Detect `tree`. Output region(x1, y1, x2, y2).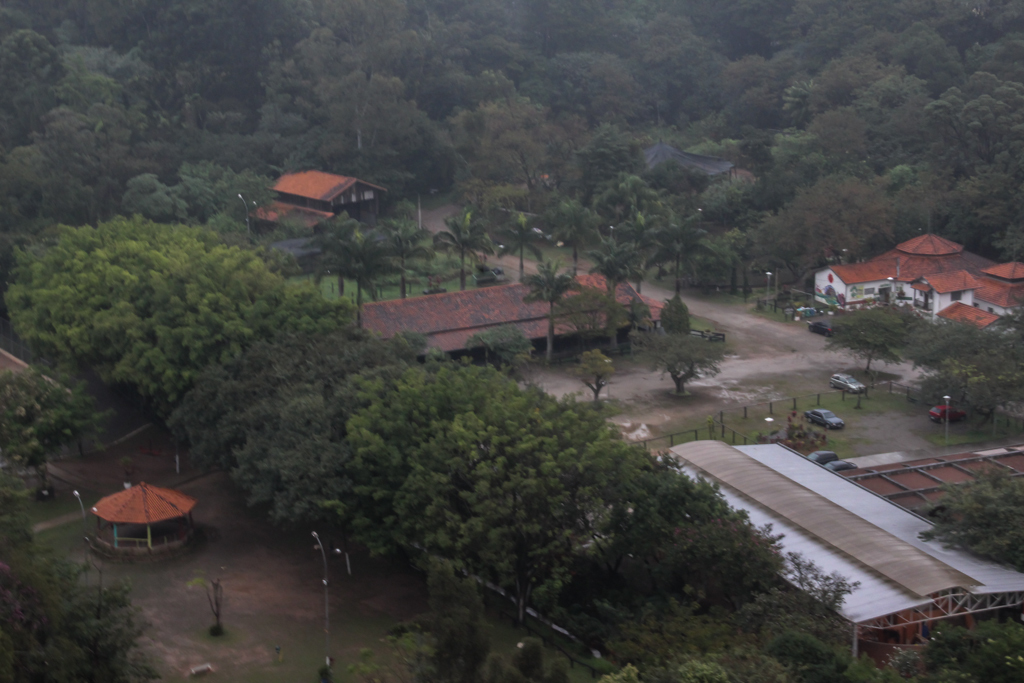
region(661, 290, 698, 330).
